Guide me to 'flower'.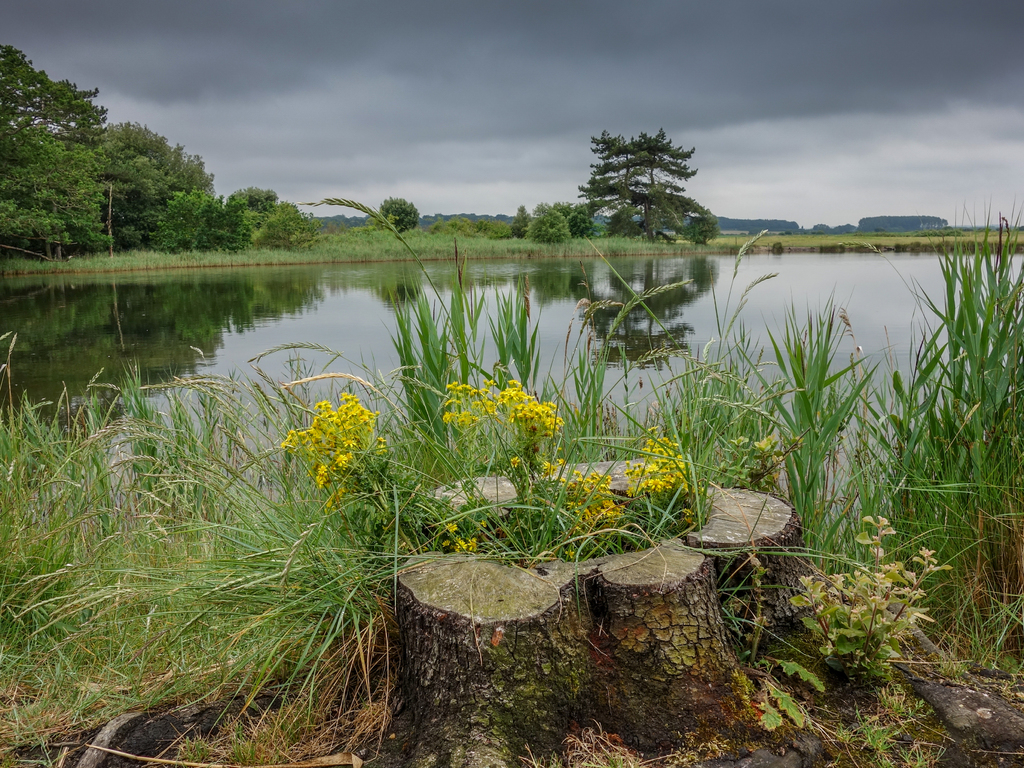
Guidance: {"x1": 556, "y1": 456, "x2": 566, "y2": 464}.
